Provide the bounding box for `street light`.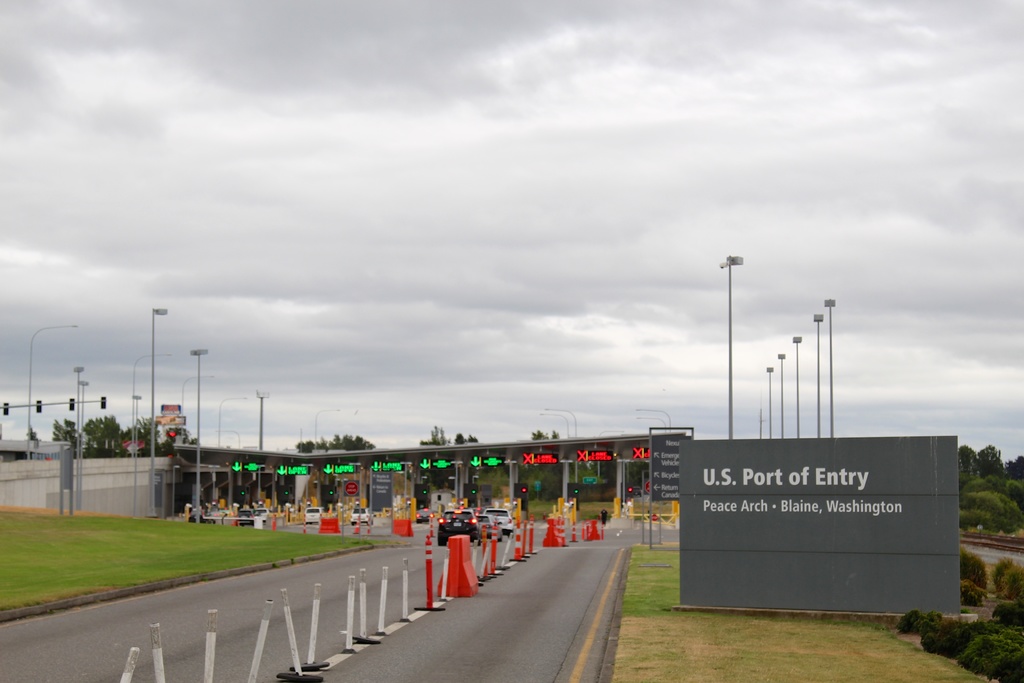
(x1=218, y1=393, x2=248, y2=450).
